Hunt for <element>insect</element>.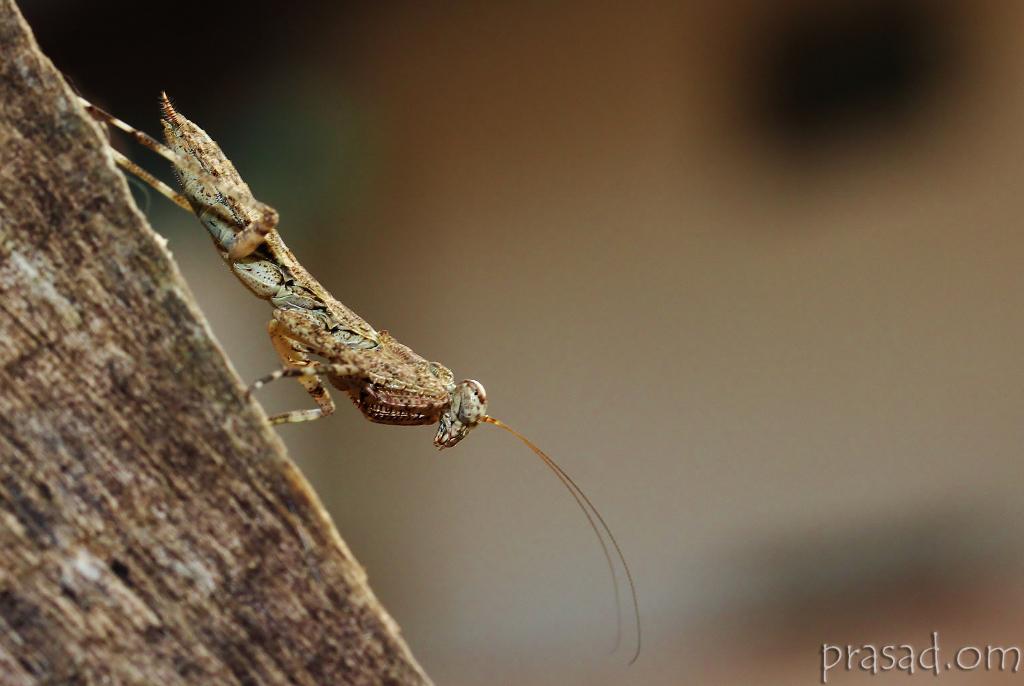
Hunted down at <bbox>83, 88, 642, 662</bbox>.
